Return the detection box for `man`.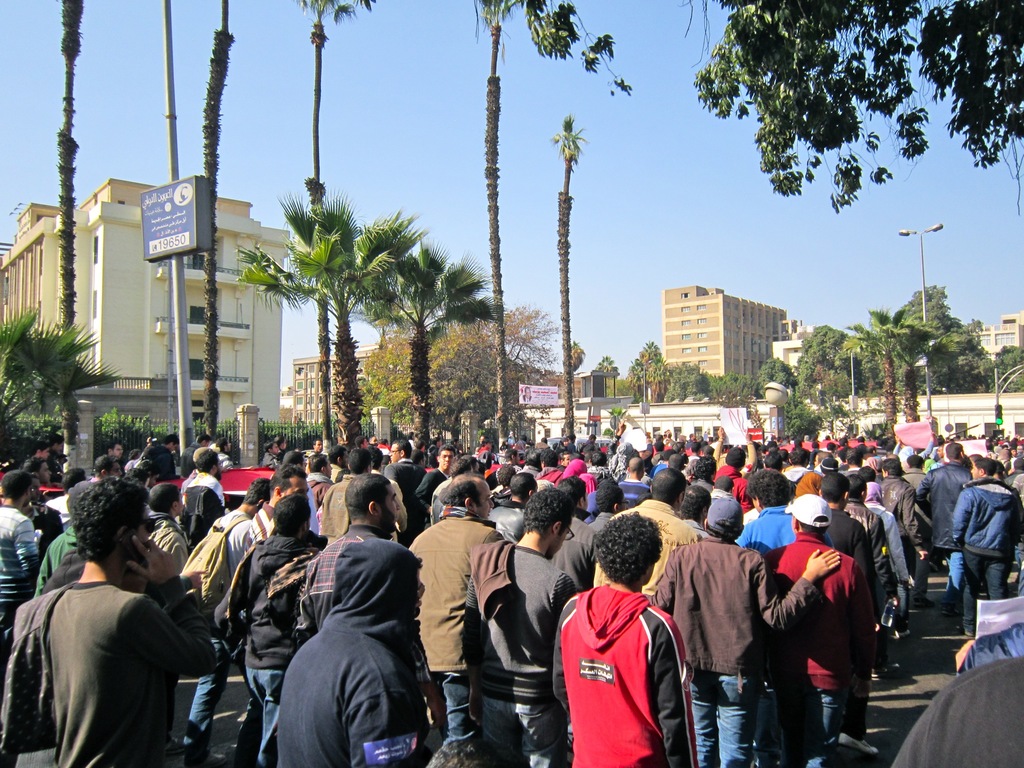
278 541 428 767.
